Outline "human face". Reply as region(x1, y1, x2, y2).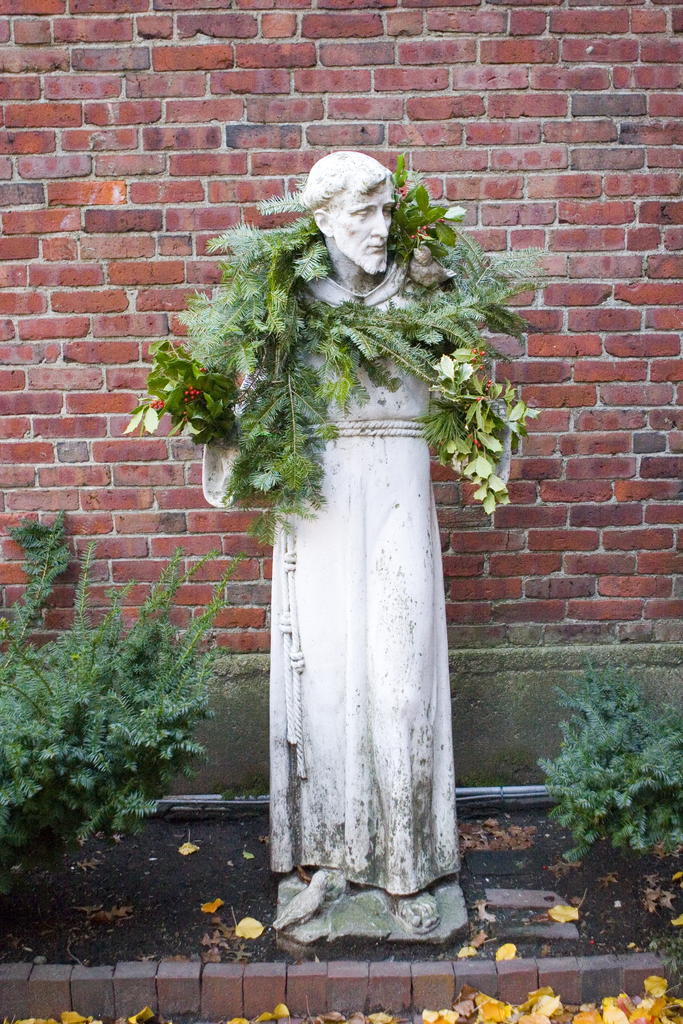
region(330, 183, 402, 262).
